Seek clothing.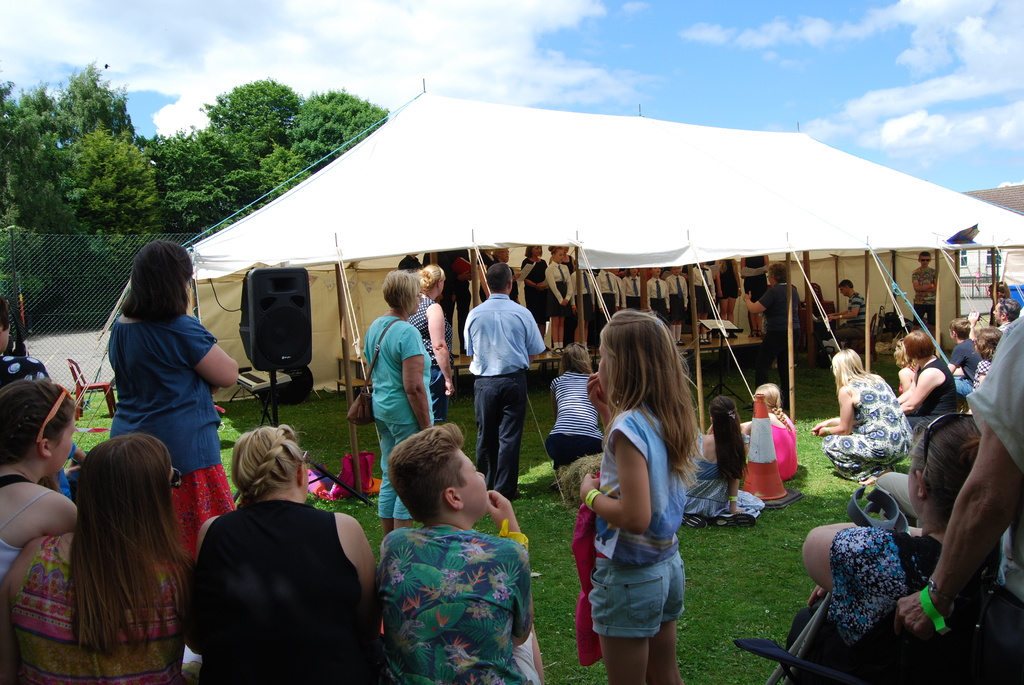
116:321:214:536.
